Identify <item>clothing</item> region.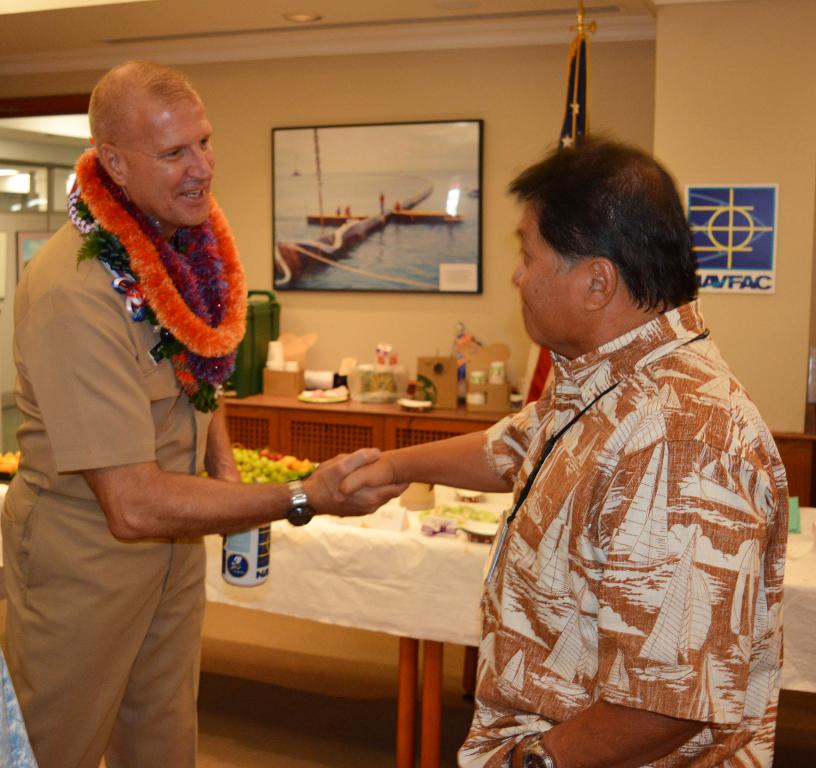
Region: region(17, 103, 276, 736).
